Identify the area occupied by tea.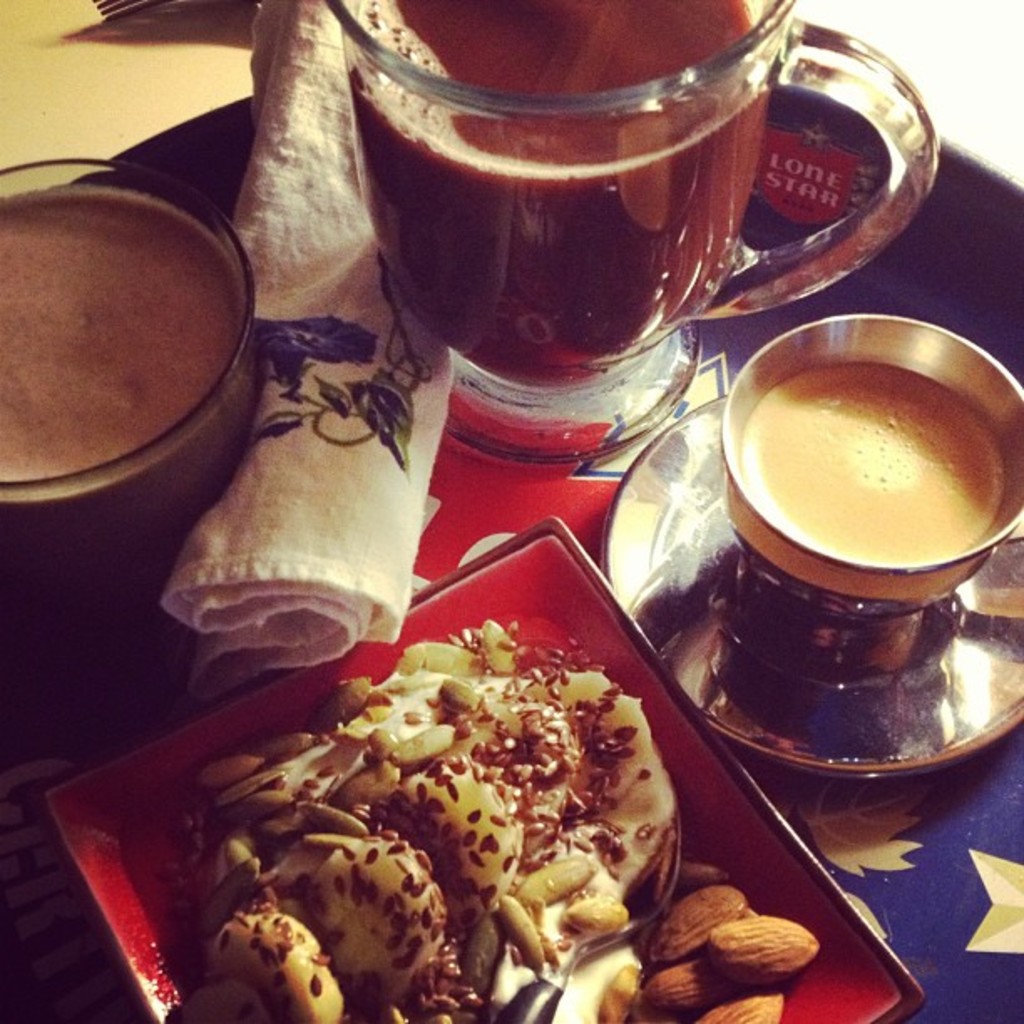
Area: [0,191,239,497].
